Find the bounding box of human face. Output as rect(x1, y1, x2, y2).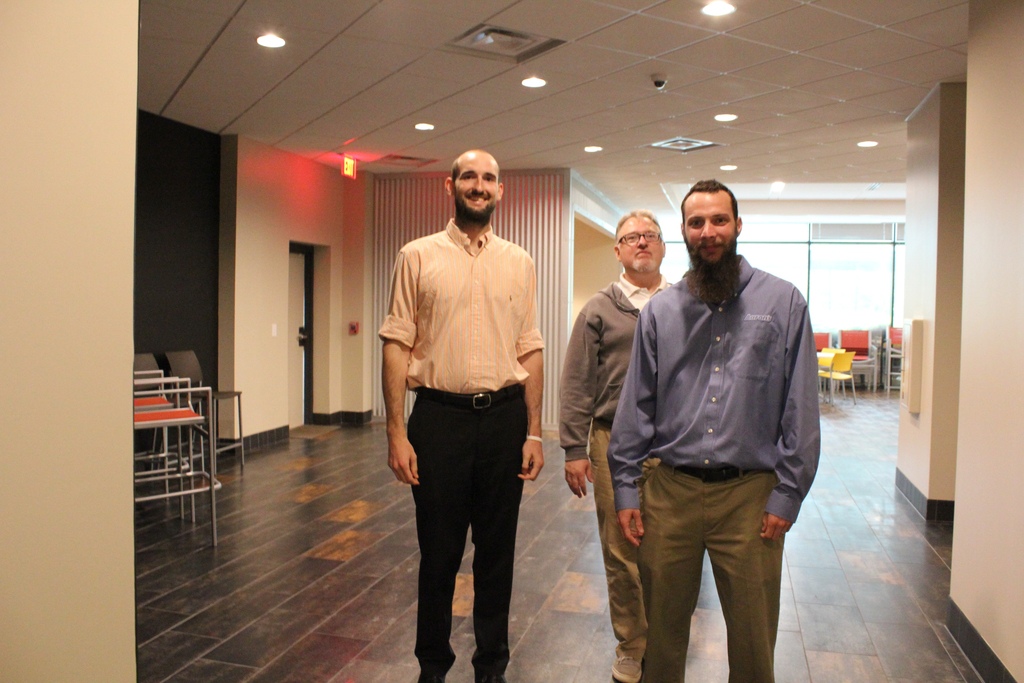
rect(620, 217, 664, 273).
